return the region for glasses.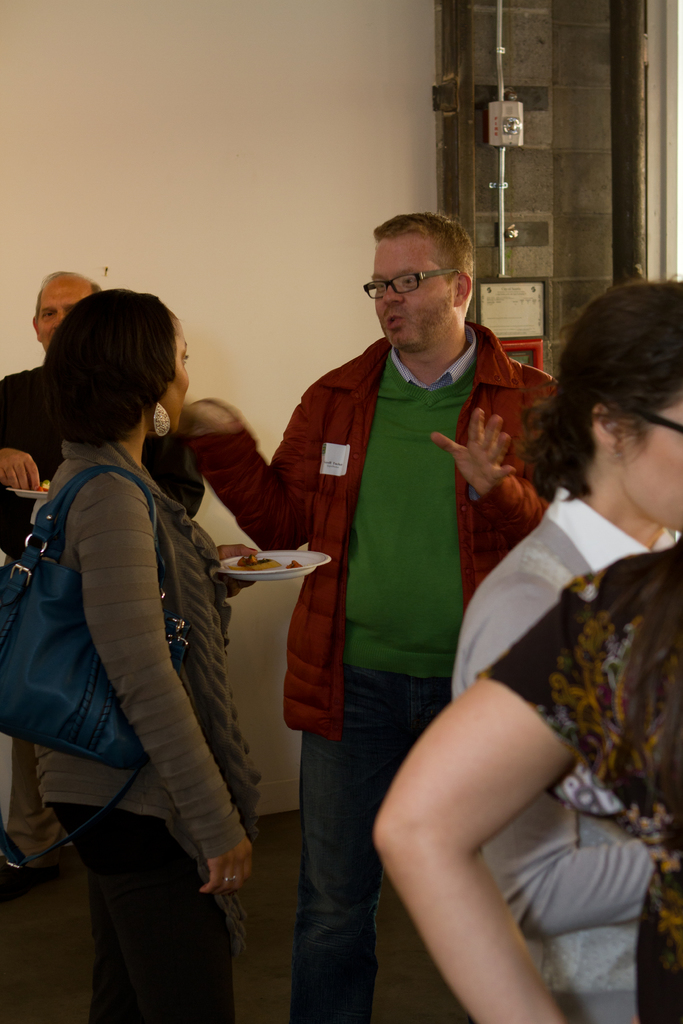
bbox(372, 257, 485, 300).
